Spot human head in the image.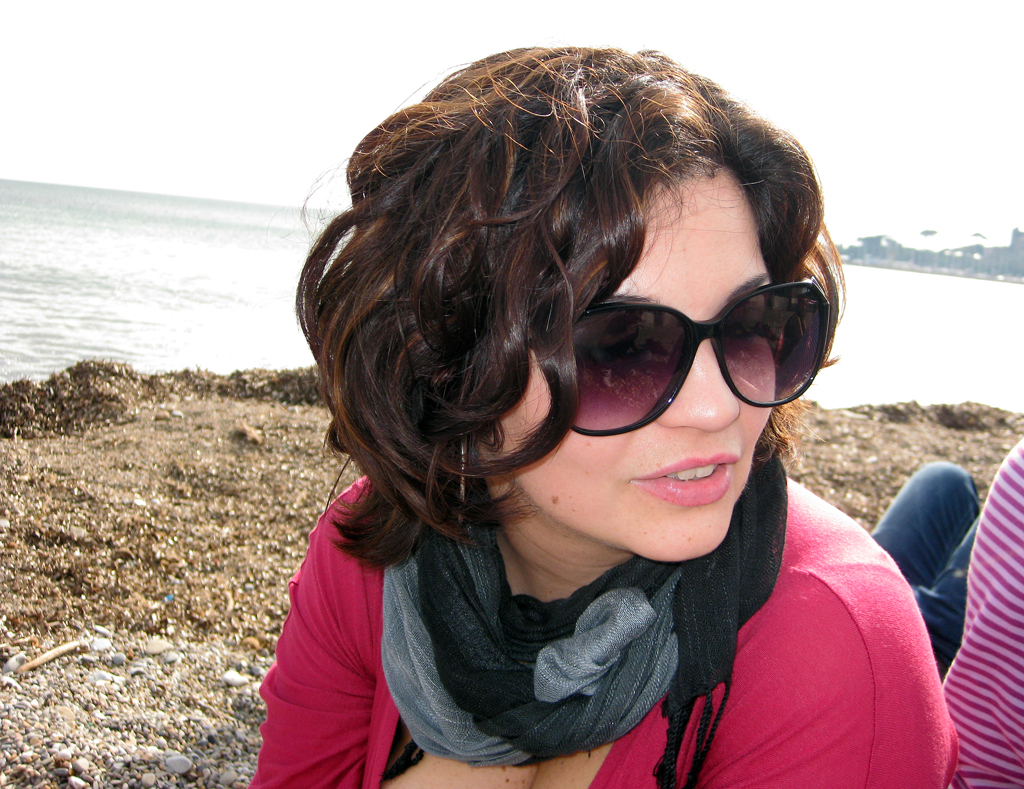
human head found at Rect(289, 40, 853, 561).
